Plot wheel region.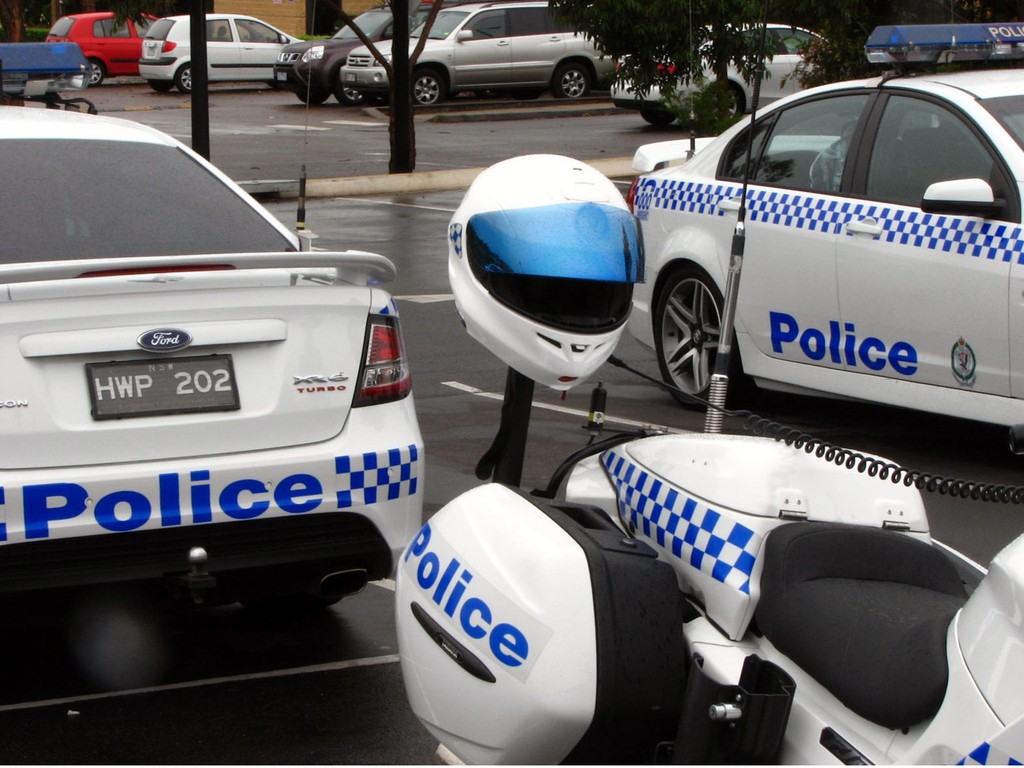
Plotted at 550 66 591 94.
